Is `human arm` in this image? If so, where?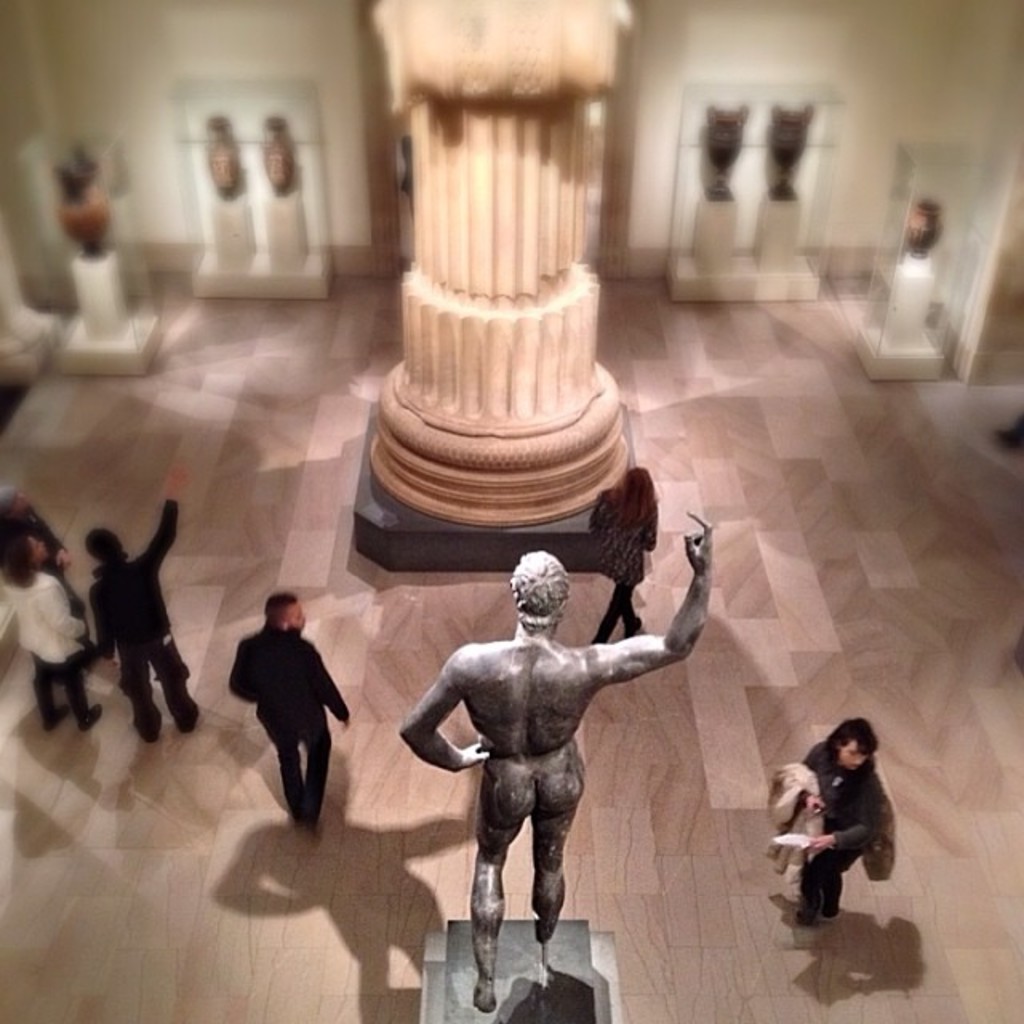
Yes, at select_region(587, 514, 715, 675).
